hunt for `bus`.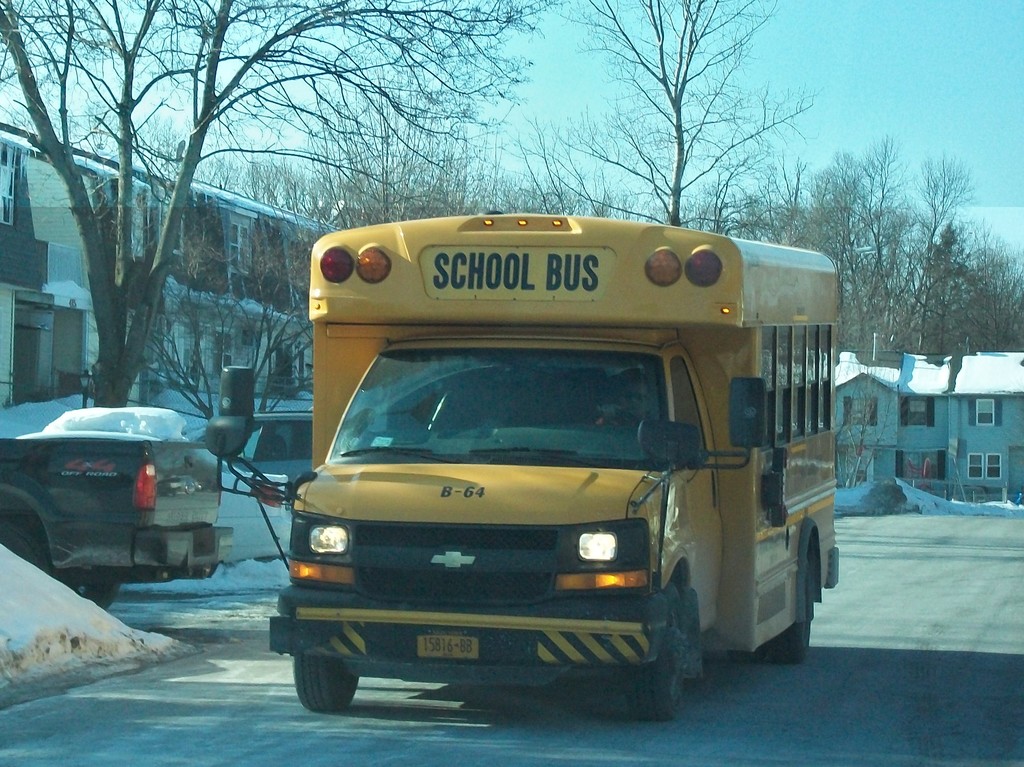
Hunted down at bbox=[206, 215, 840, 722].
